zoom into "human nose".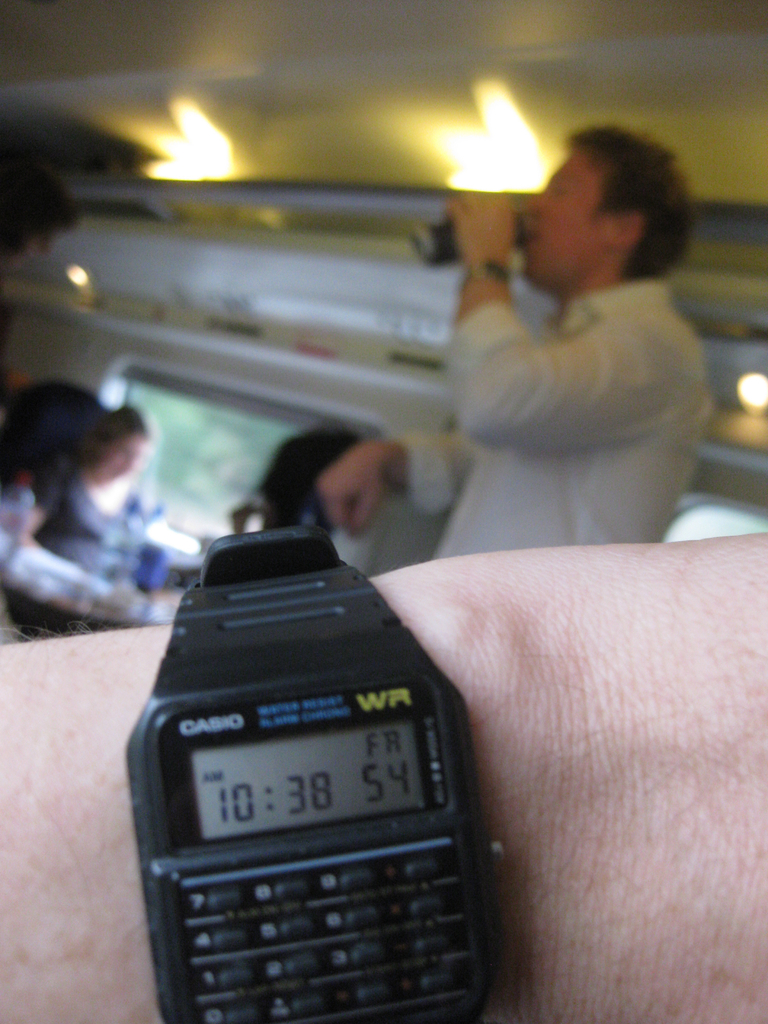
Zoom target: [left=519, top=189, right=547, bottom=214].
